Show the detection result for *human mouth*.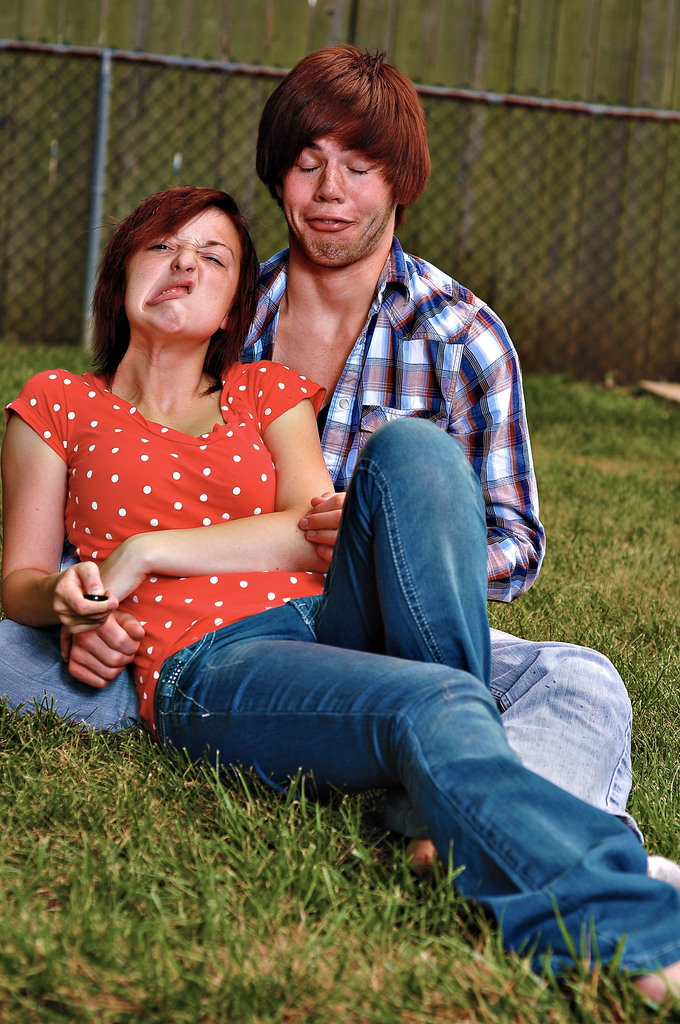
Rect(145, 278, 190, 306).
